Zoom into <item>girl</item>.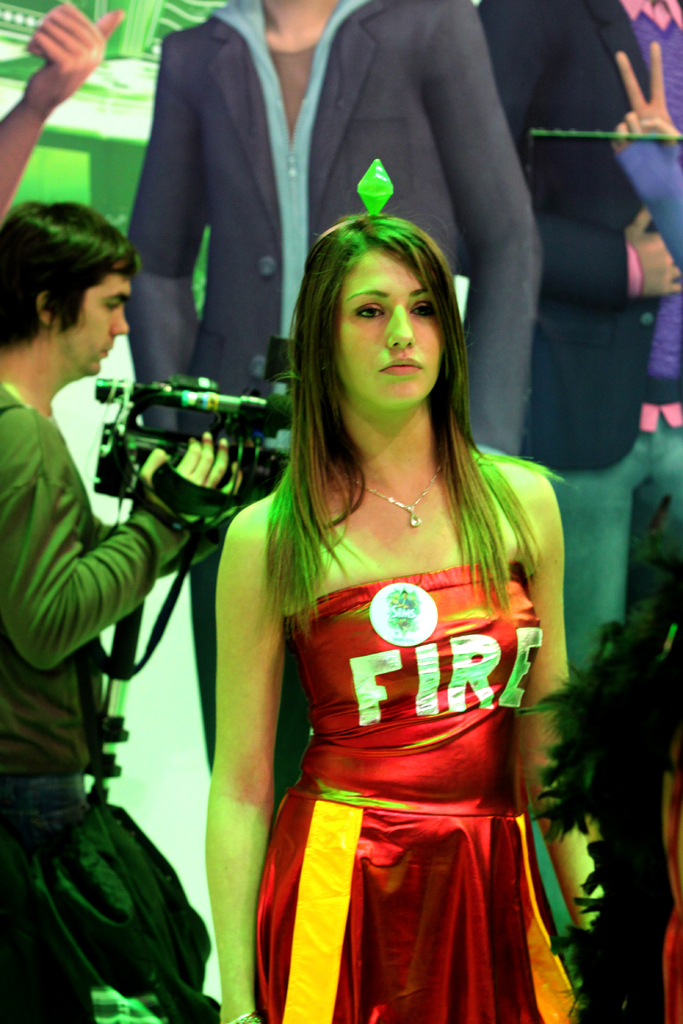
Zoom target: left=202, top=211, right=604, bottom=1023.
